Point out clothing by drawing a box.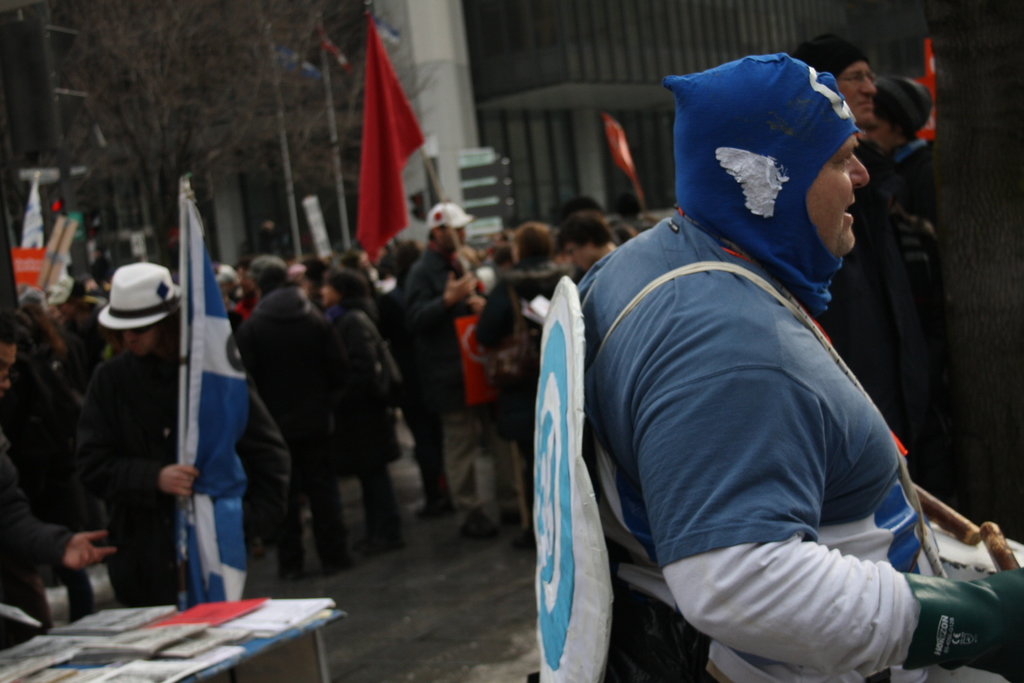
[324, 289, 387, 552].
